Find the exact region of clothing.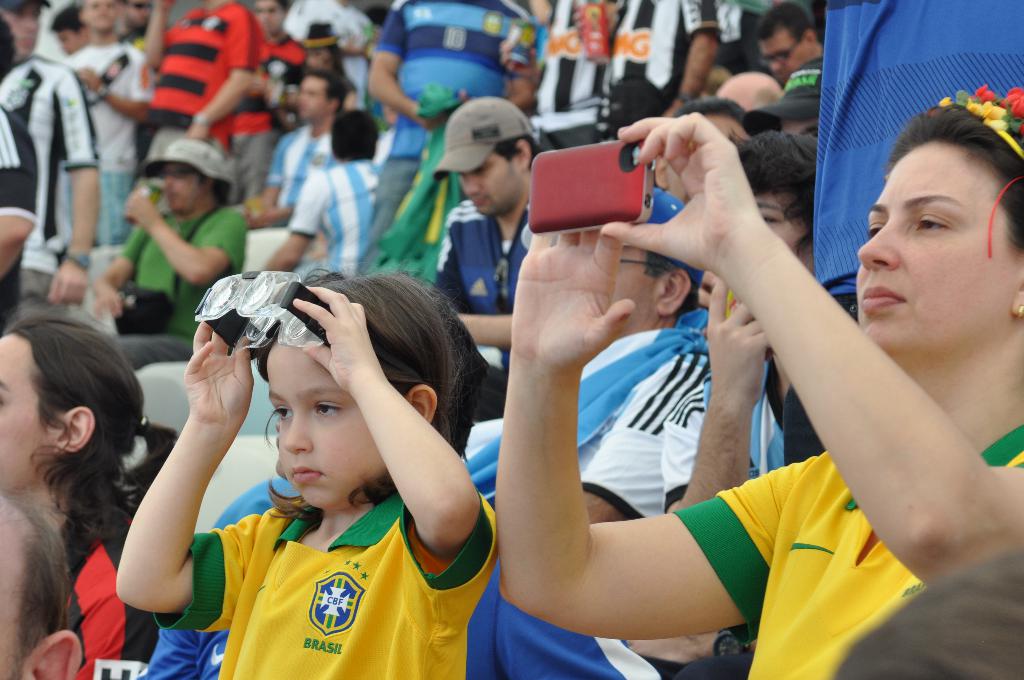
Exact region: {"x1": 154, "y1": 485, "x2": 509, "y2": 679}.
